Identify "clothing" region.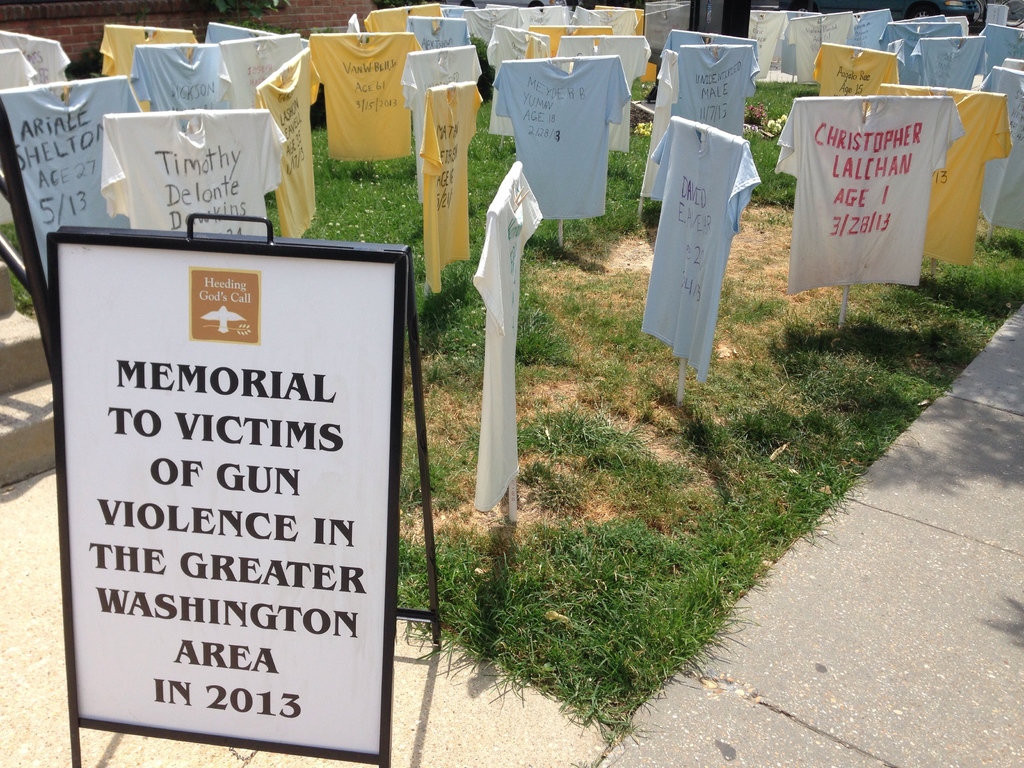
Region: <box>775,97,965,287</box>.
